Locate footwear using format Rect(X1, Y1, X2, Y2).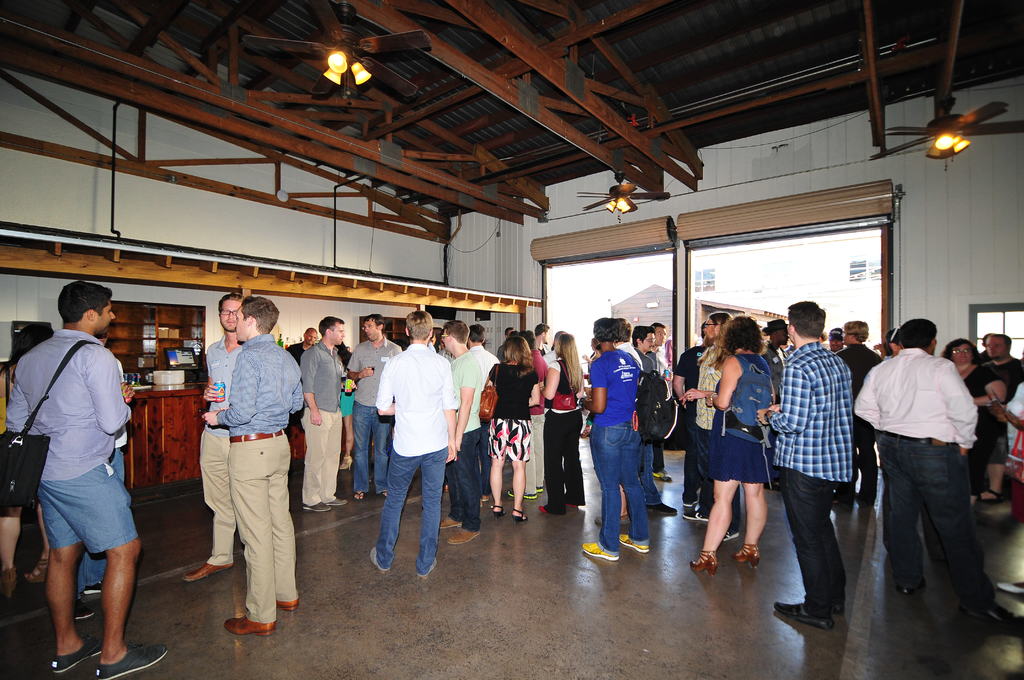
Rect(420, 556, 436, 578).
